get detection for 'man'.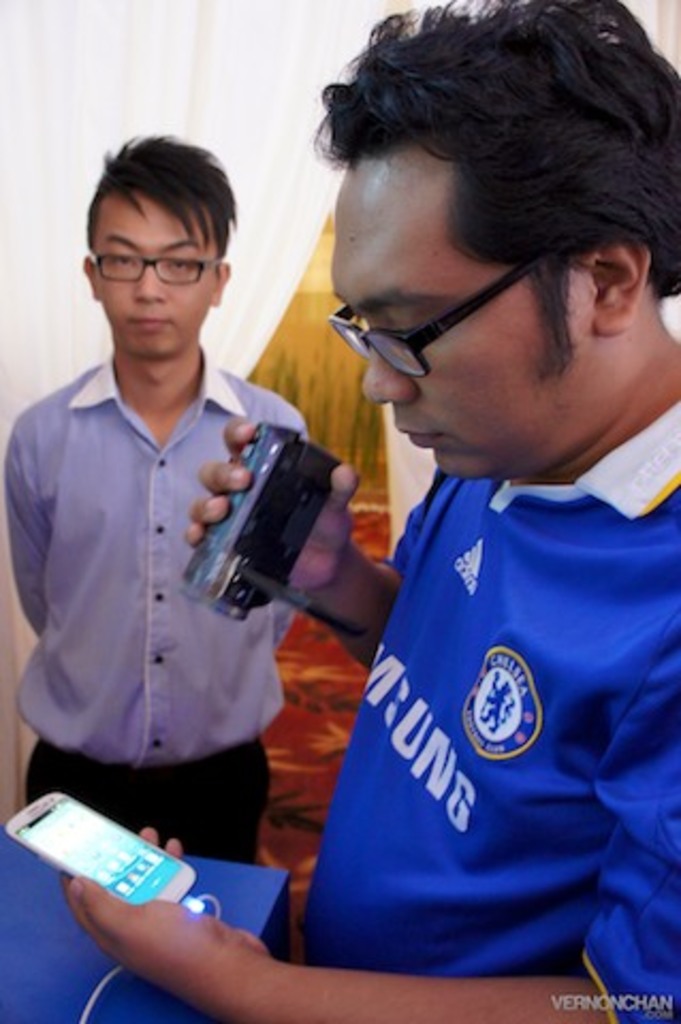
Detection: bbox(64, 0, 679, 1022).
